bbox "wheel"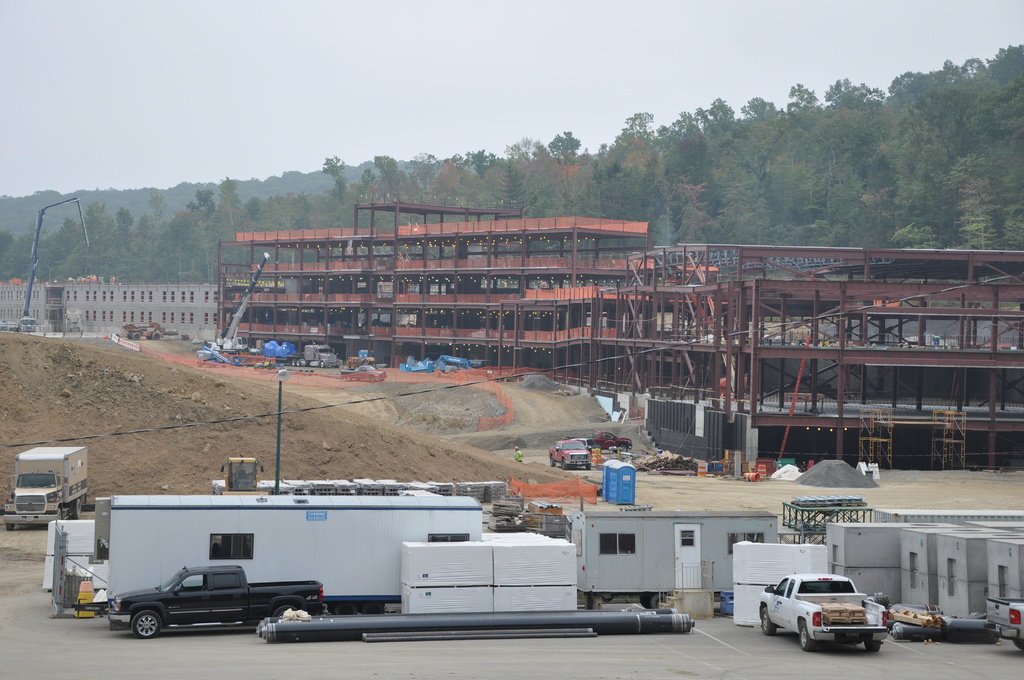
797:620:819:654
